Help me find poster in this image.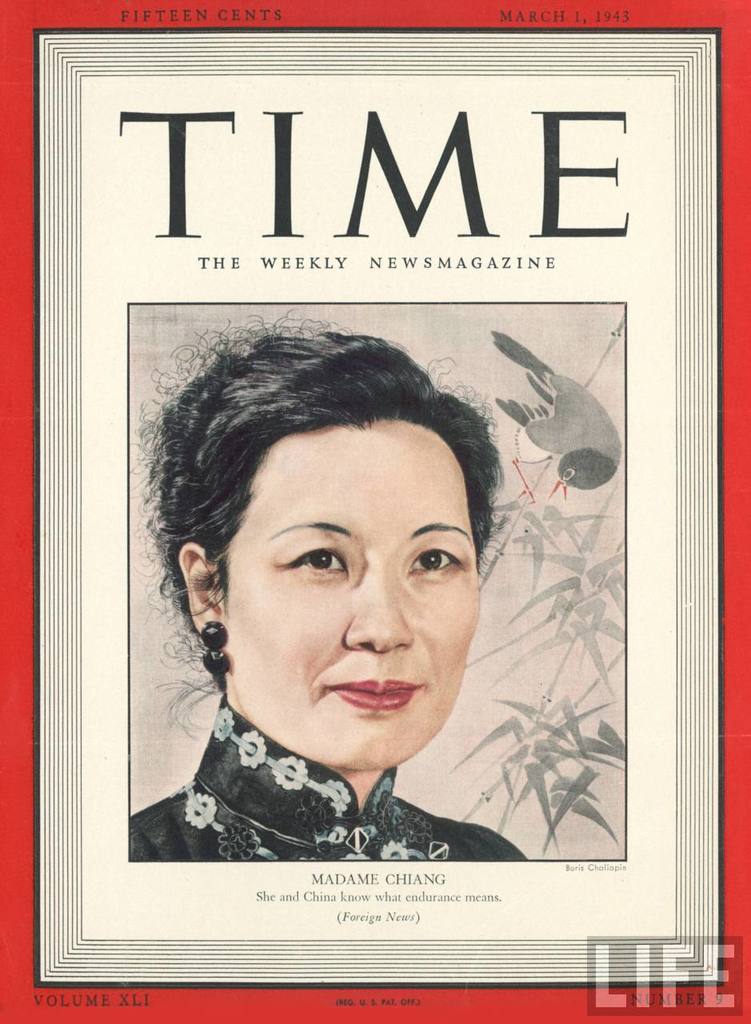
Found it: detection(0, 0, 750, 1023).
